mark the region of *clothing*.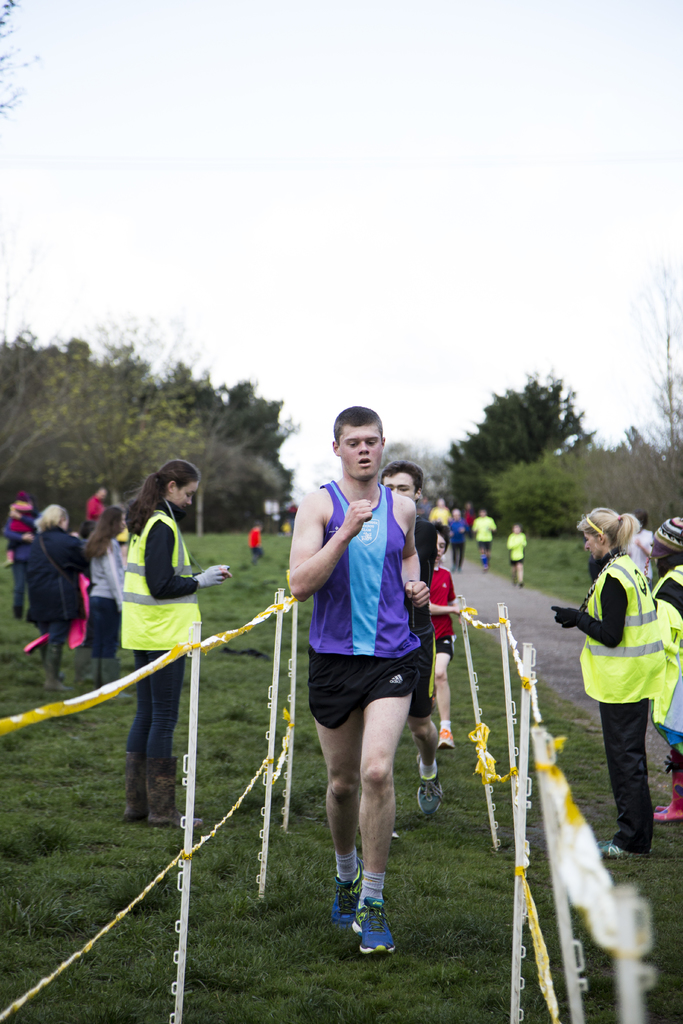
Region: [left=2, top=520, right=26, bottom=623].
